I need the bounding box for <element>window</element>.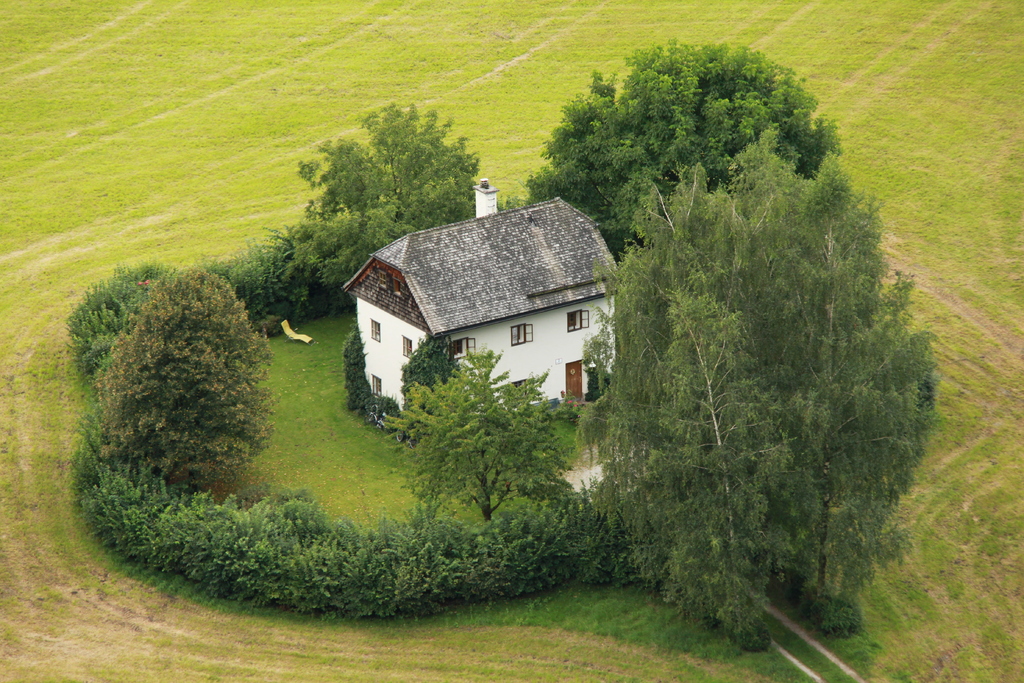
Here it is: rect(509, 323, 536, 348).
